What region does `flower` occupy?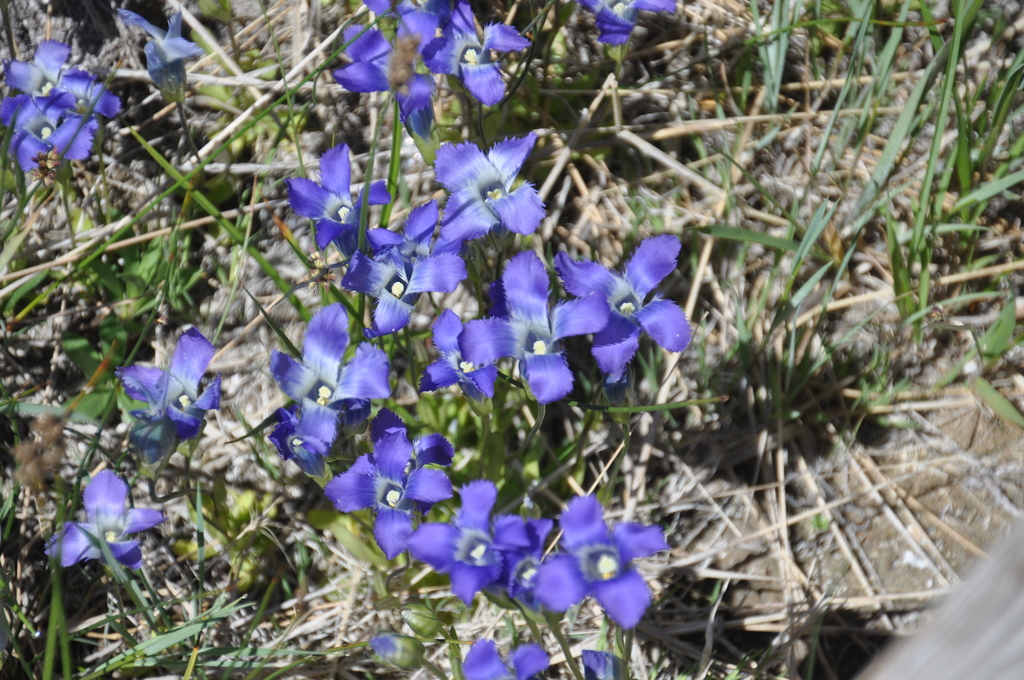
Rect(47, 465, 169, 567).
